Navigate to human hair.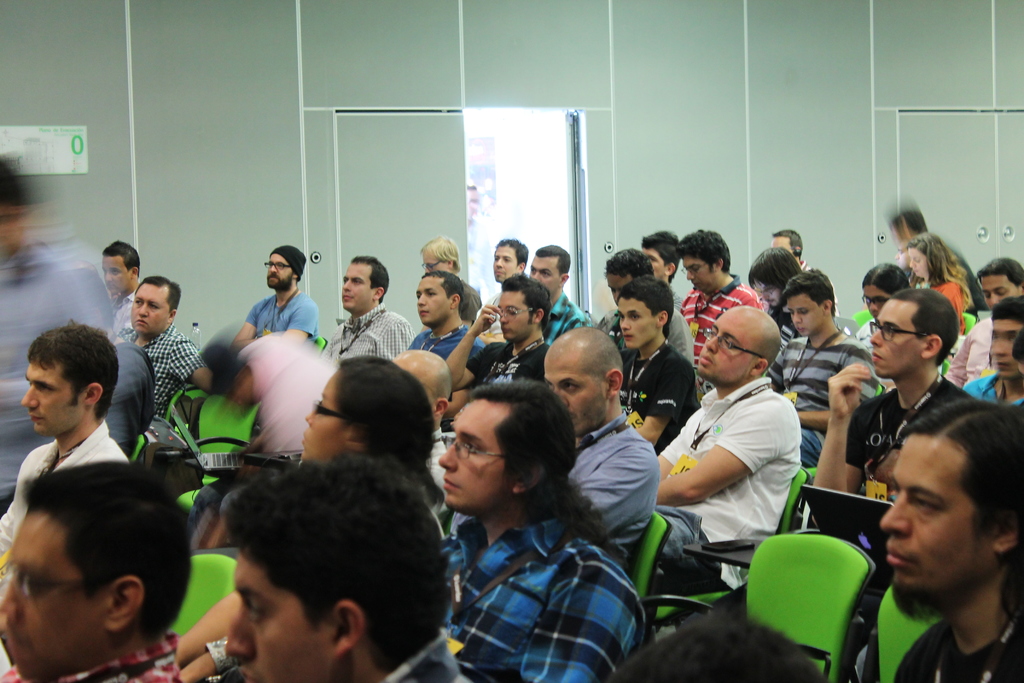
Navigation target: (x1=905, y1=228, x2=971, y2=317).
